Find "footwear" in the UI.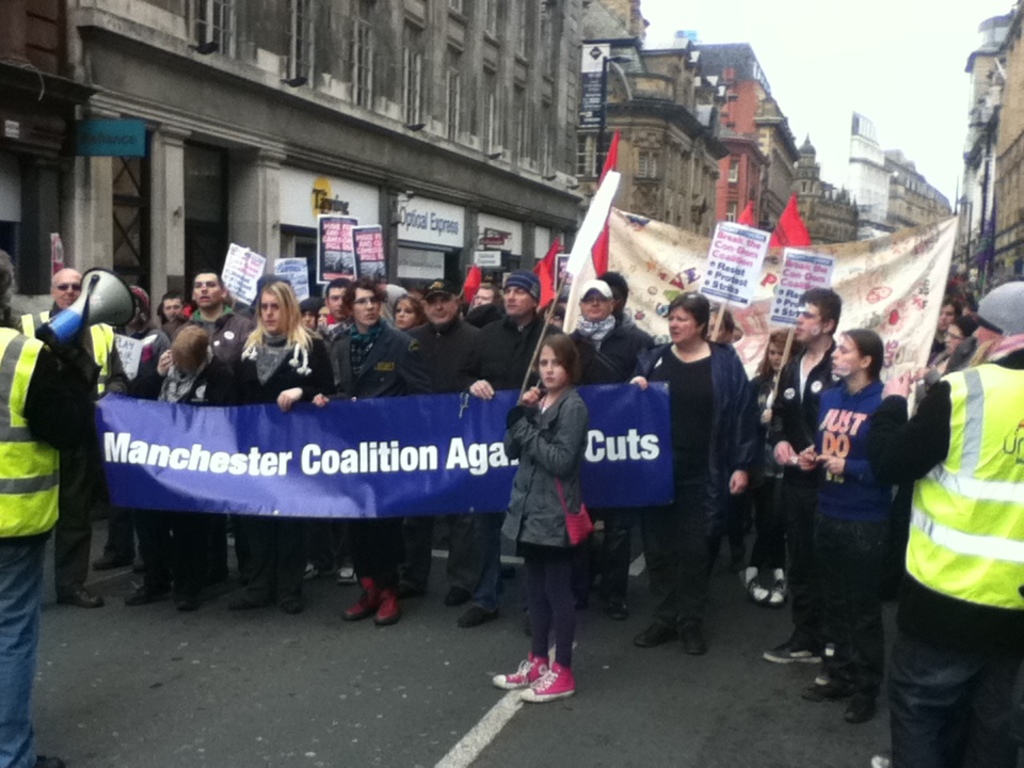
UI element at [left=770, top=576, right=786, bottom=601].
